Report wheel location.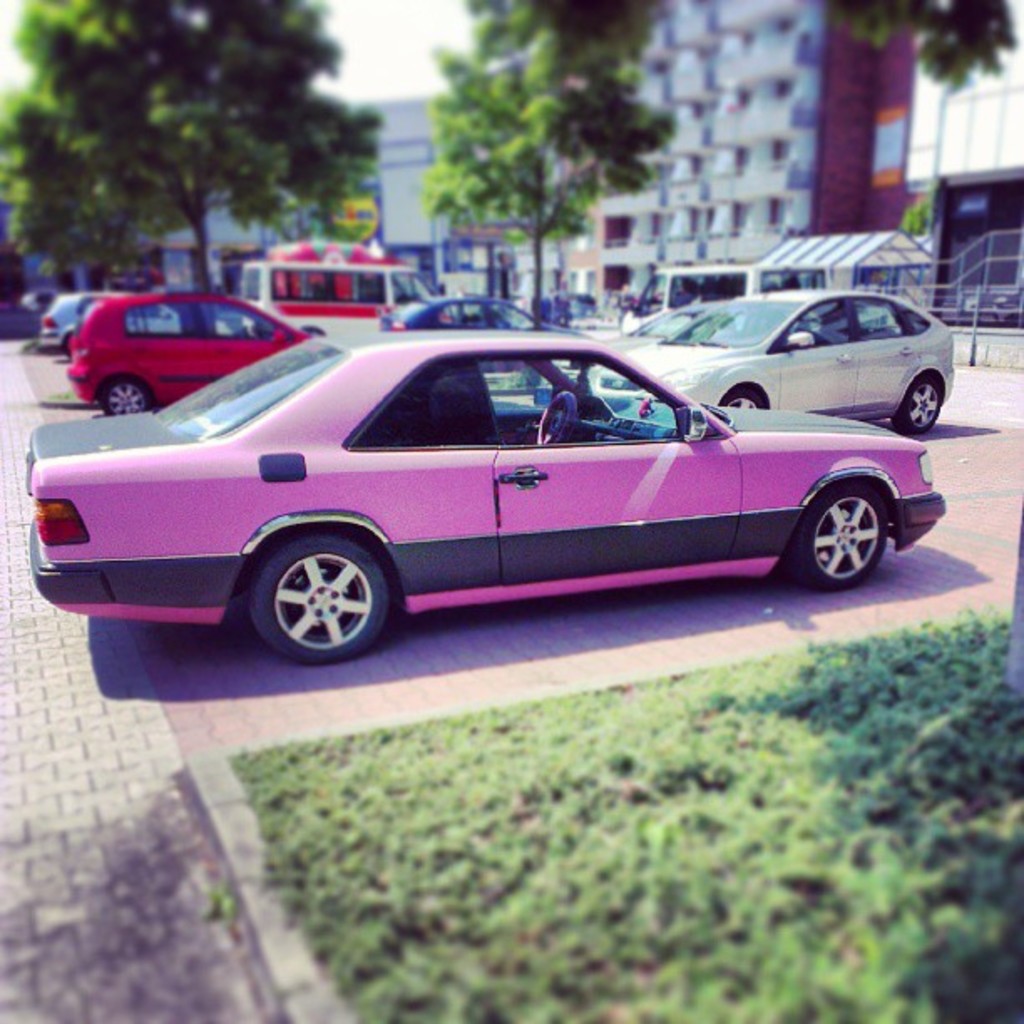
Report: 721,387,760,413.
